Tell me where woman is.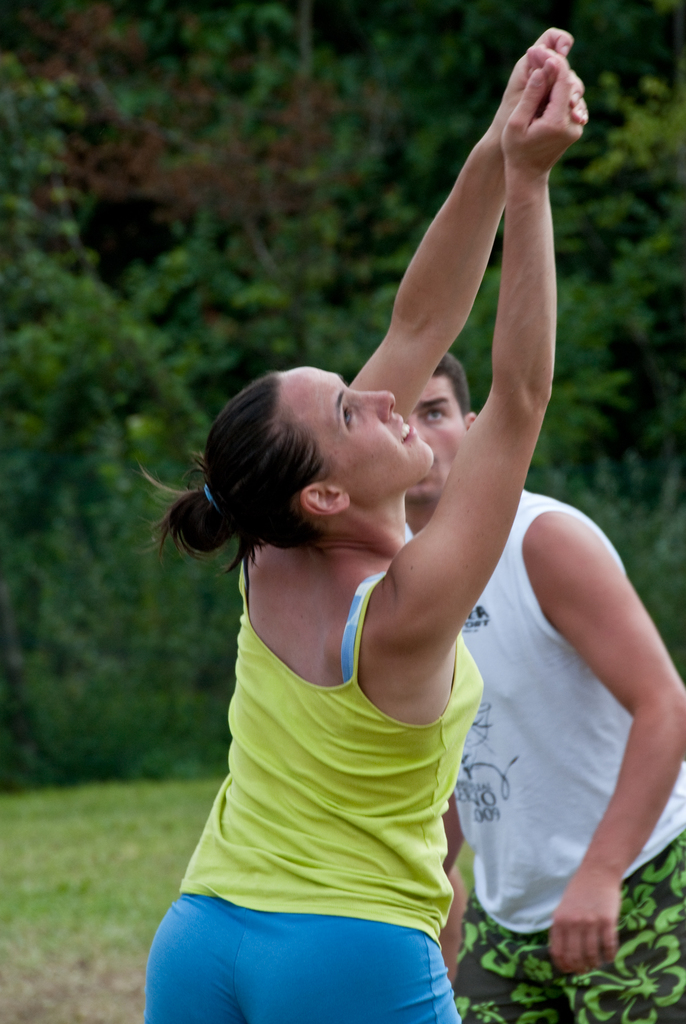
woman is at (left=143, top=16, right=594, bottom=1023).
